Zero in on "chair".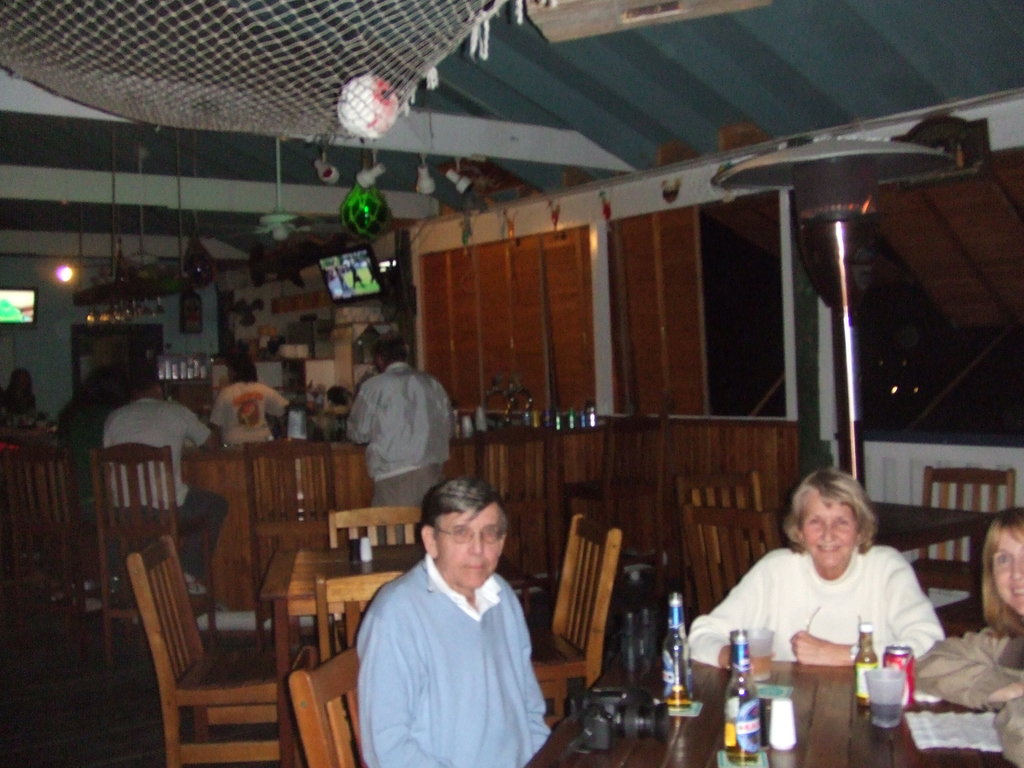
Zeroed in: (241, 443, 340, 646).
